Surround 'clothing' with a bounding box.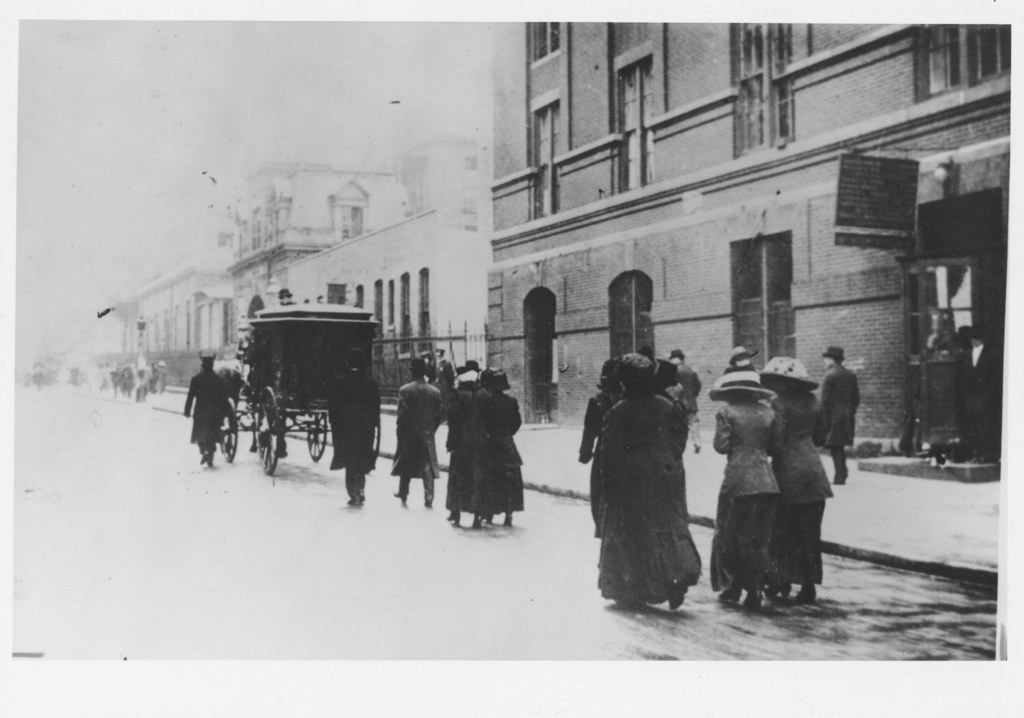
select_region(674, 363, 708, 447).
